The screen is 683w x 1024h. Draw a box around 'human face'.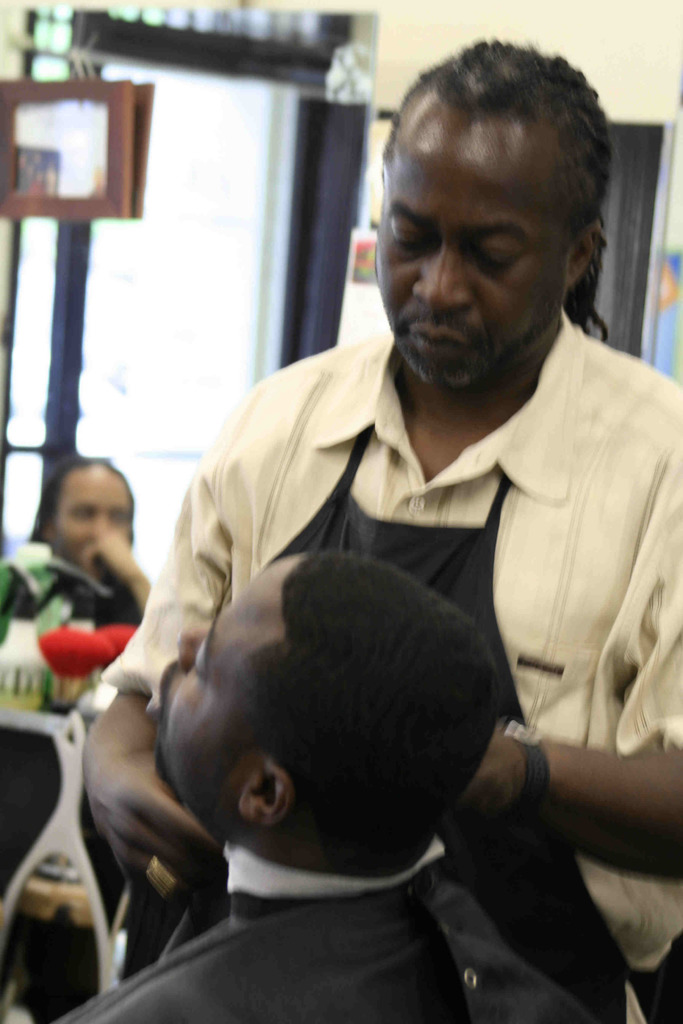
left=368, top=116, right=571, bottom=393.
